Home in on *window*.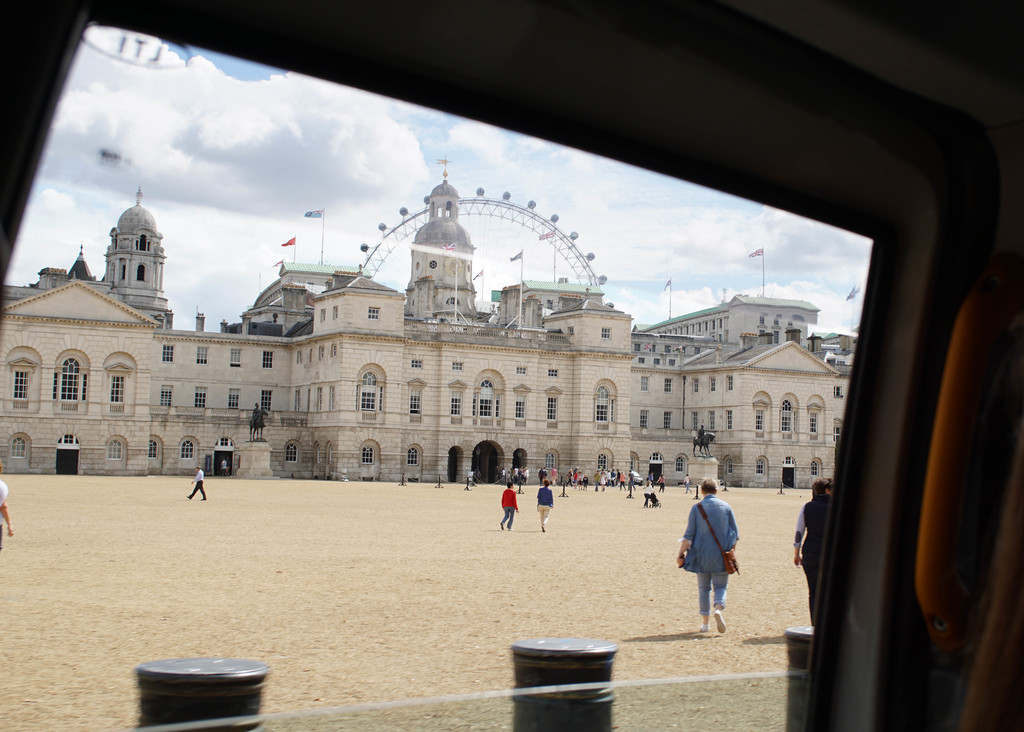
Homed in at [726, 459, 733, 475].
